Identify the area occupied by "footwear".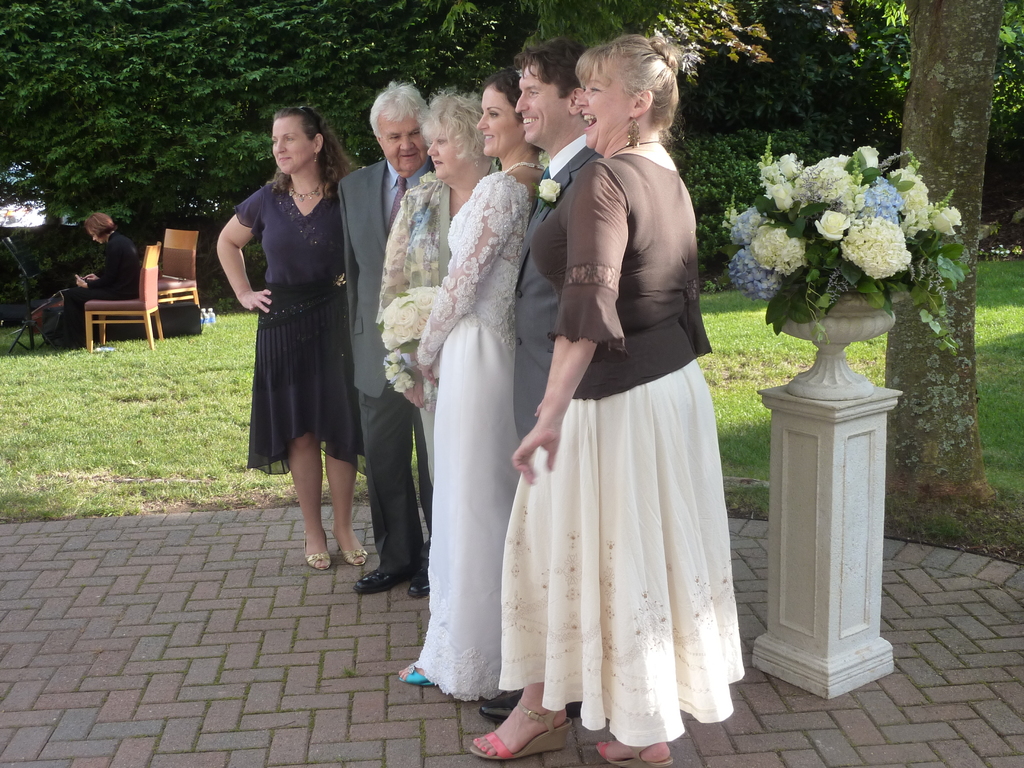
Area: pyautogui.locateOnScreen(468, 698, 574, 759).
